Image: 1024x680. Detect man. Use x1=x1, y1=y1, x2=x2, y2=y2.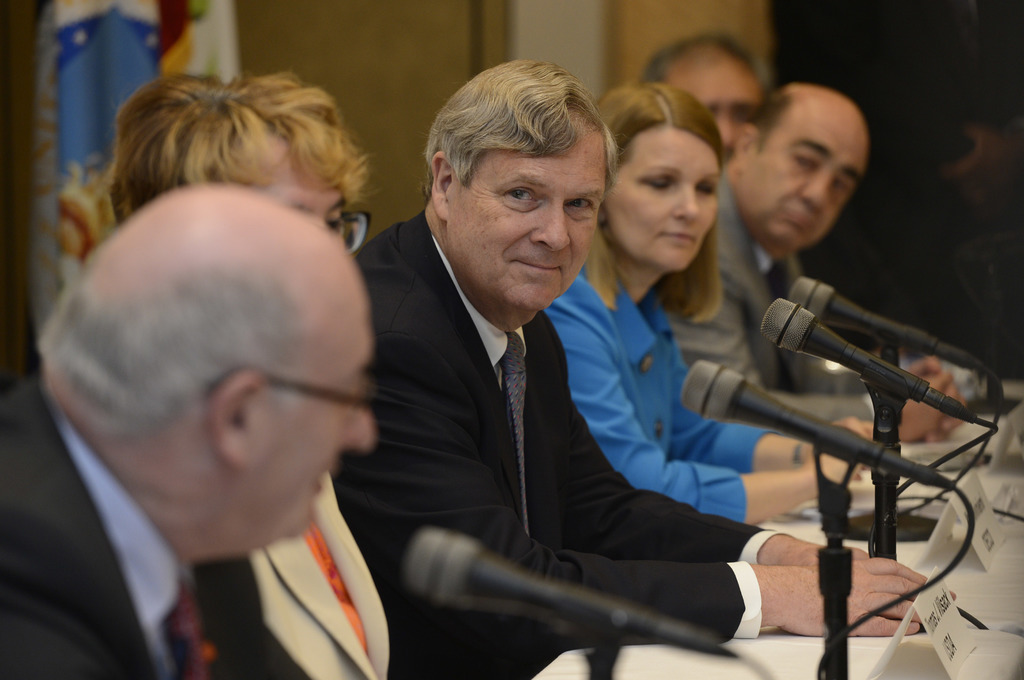
x1=611, y1=19, x2=848, y2=461.
